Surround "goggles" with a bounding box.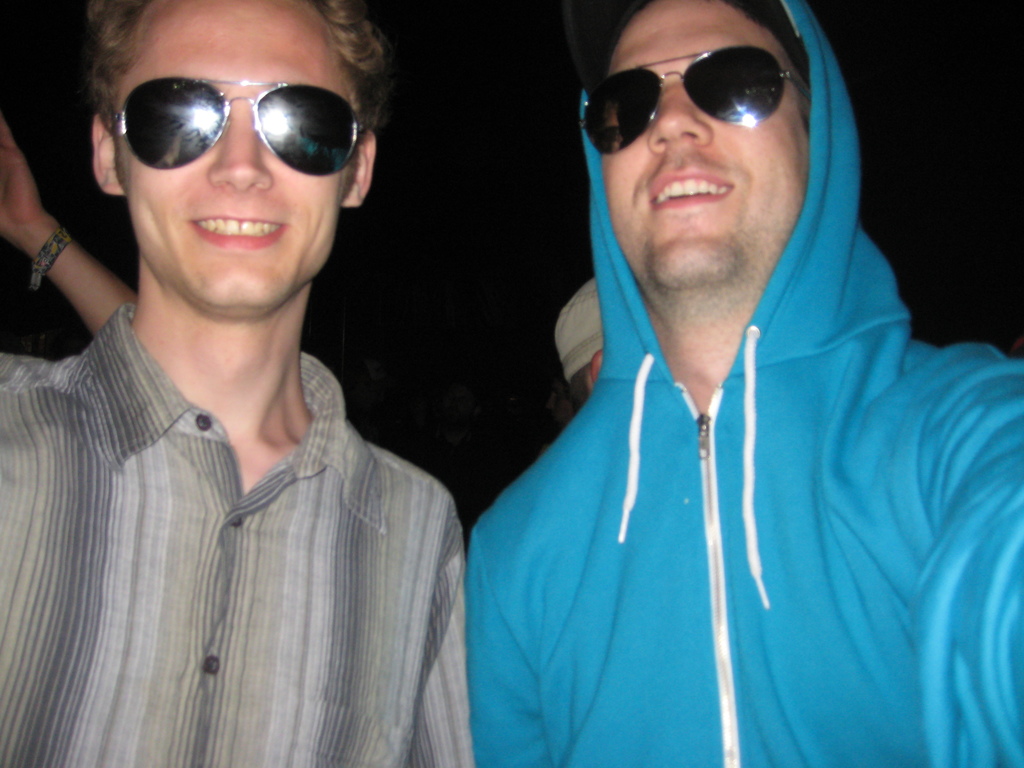
113/80/368/172.
